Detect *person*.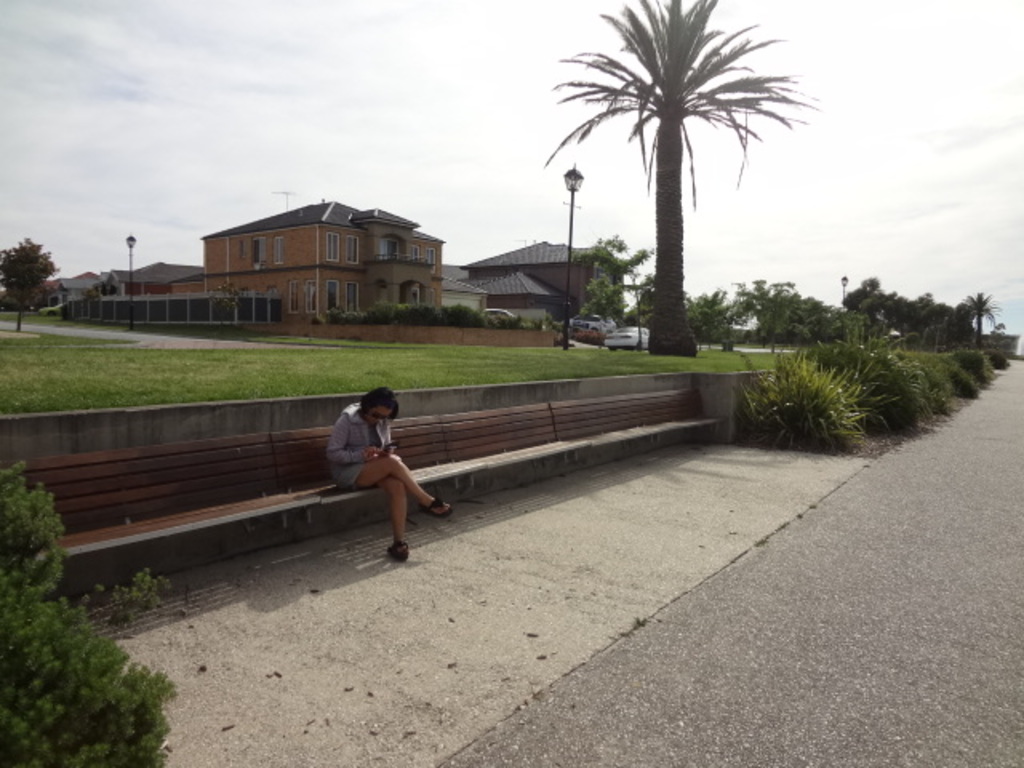
Detected at l=307, t=398, r=421, b=574.
